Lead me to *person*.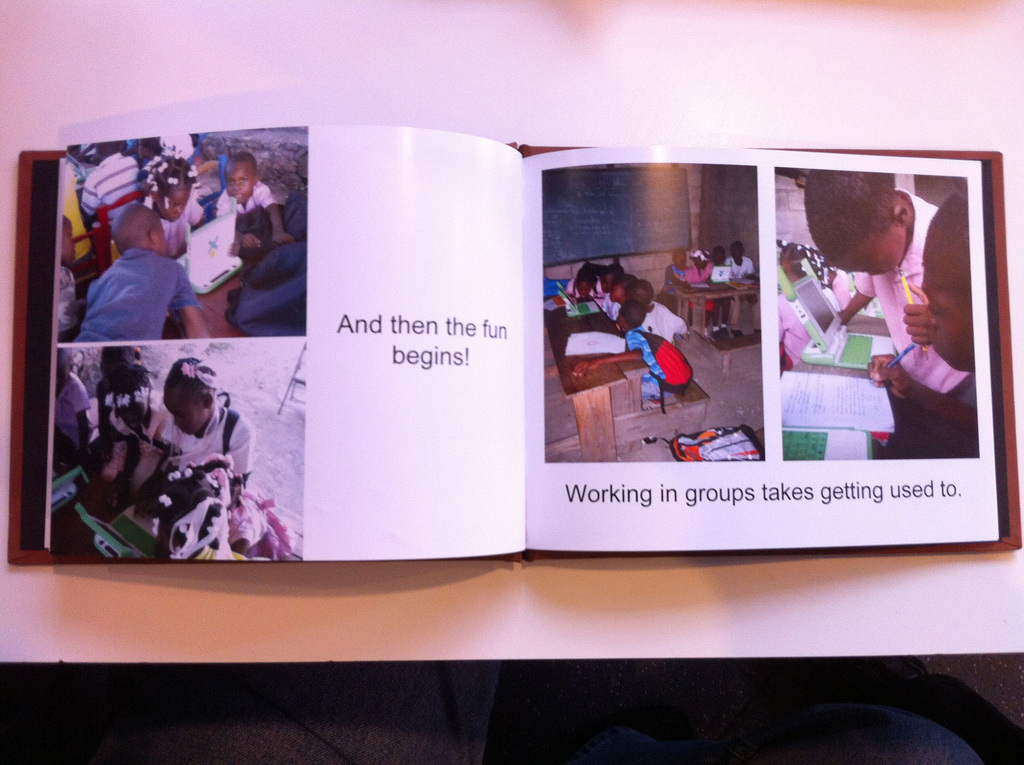
Lead to crop(65, 208, 215, 346).
